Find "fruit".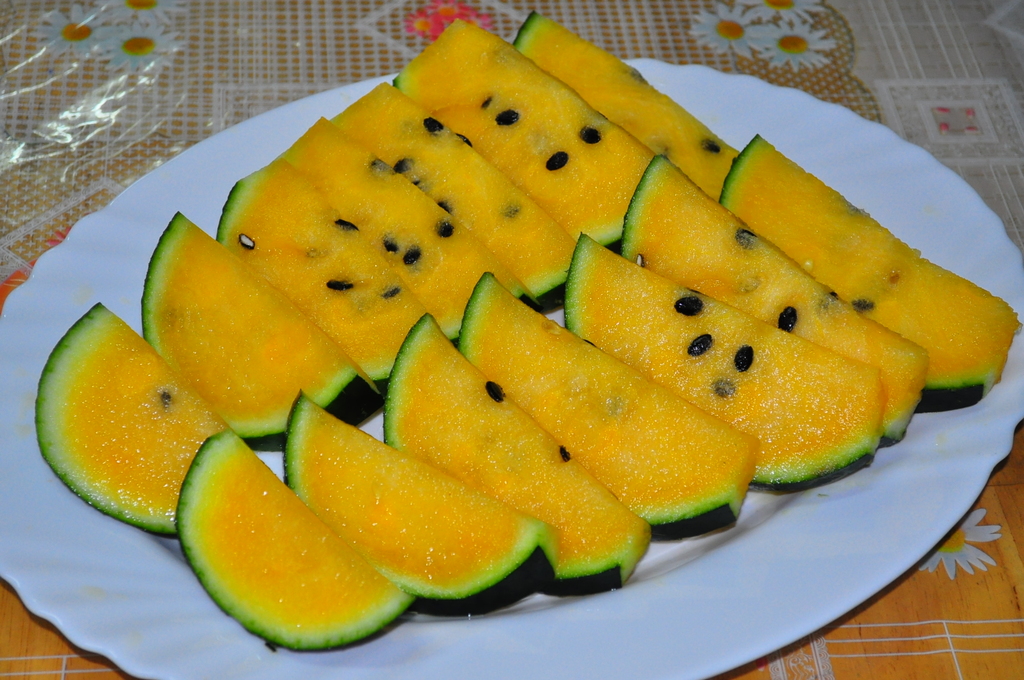
Rect(143, 208, 381, 458).
